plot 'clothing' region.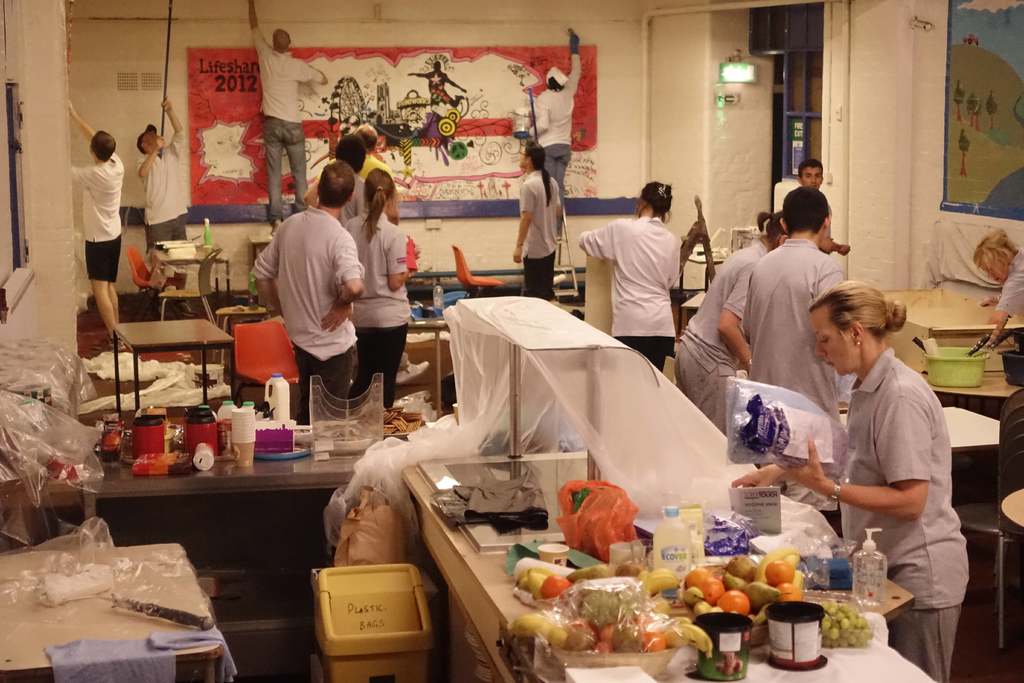
Plotted at 68 149 125 283.
